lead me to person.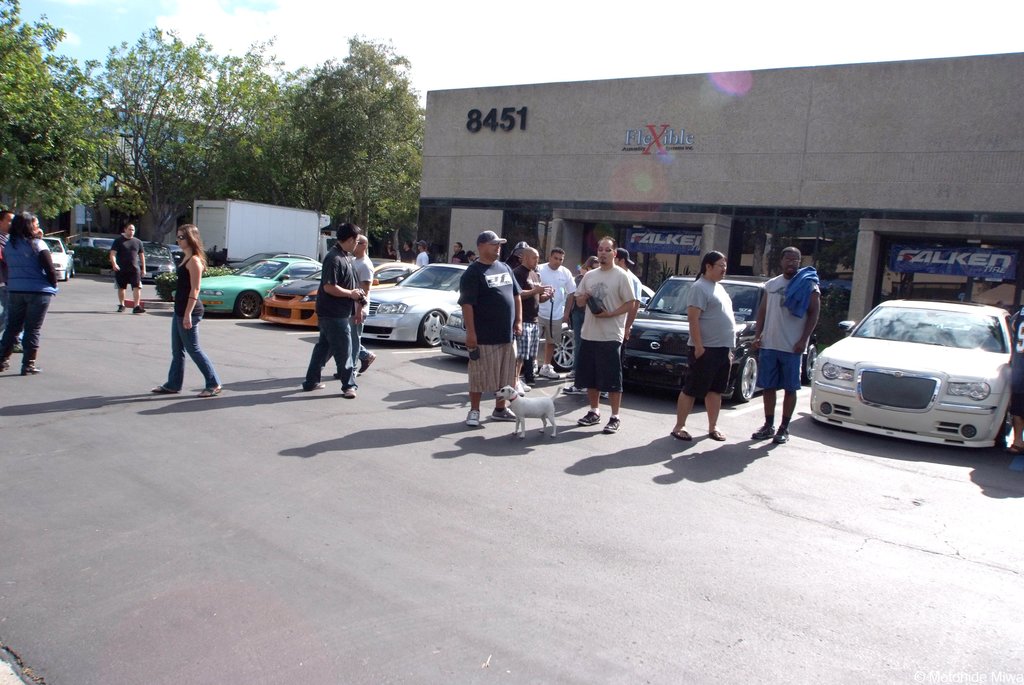
Lead to 450 241 467 264.
